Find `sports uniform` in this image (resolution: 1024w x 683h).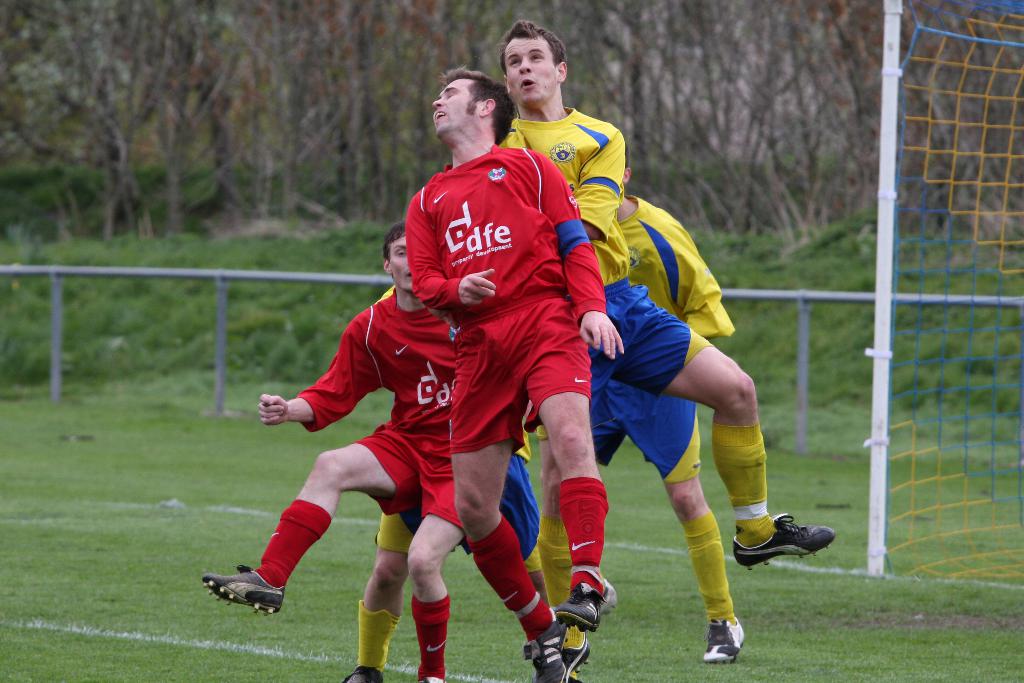
crop(202, 287, 460, 682).
